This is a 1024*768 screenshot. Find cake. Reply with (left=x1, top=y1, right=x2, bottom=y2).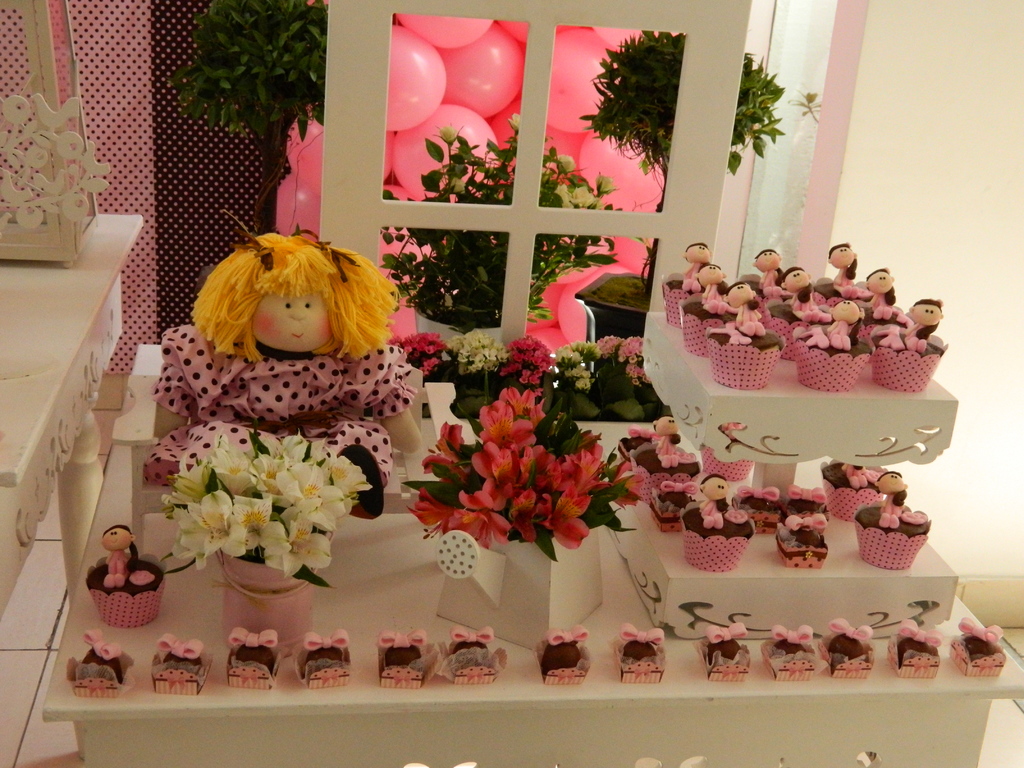
(left=449, top=618, right=492, bottom=680).
